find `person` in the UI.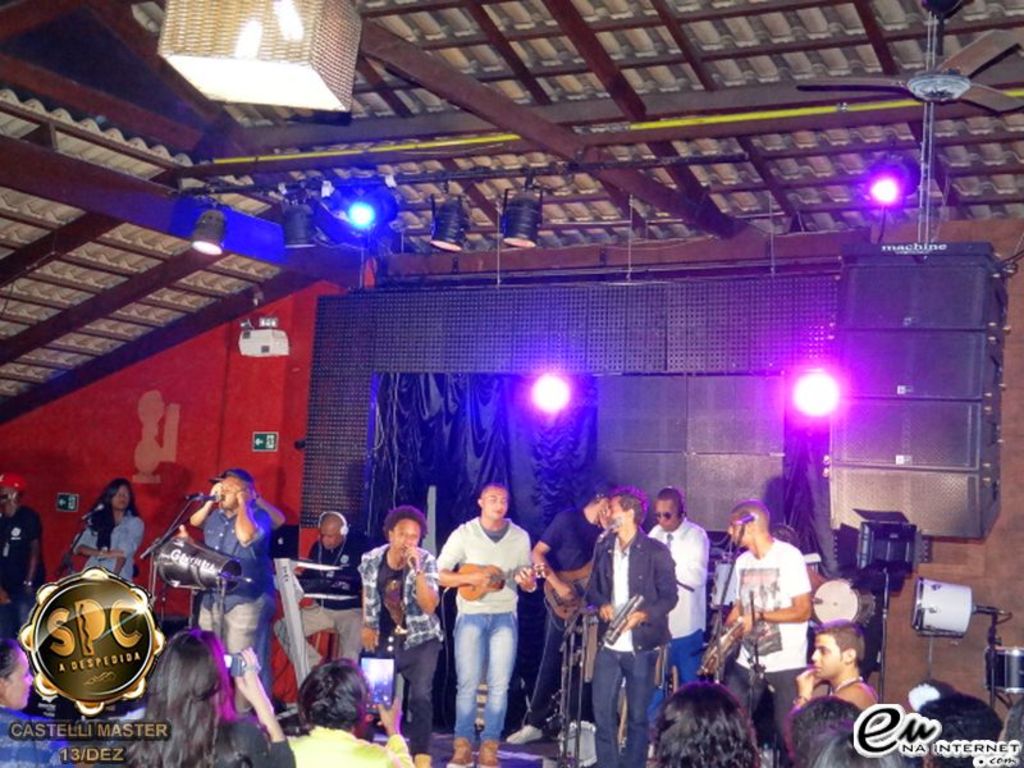
UI element at region(438, 470, 531, 755).
